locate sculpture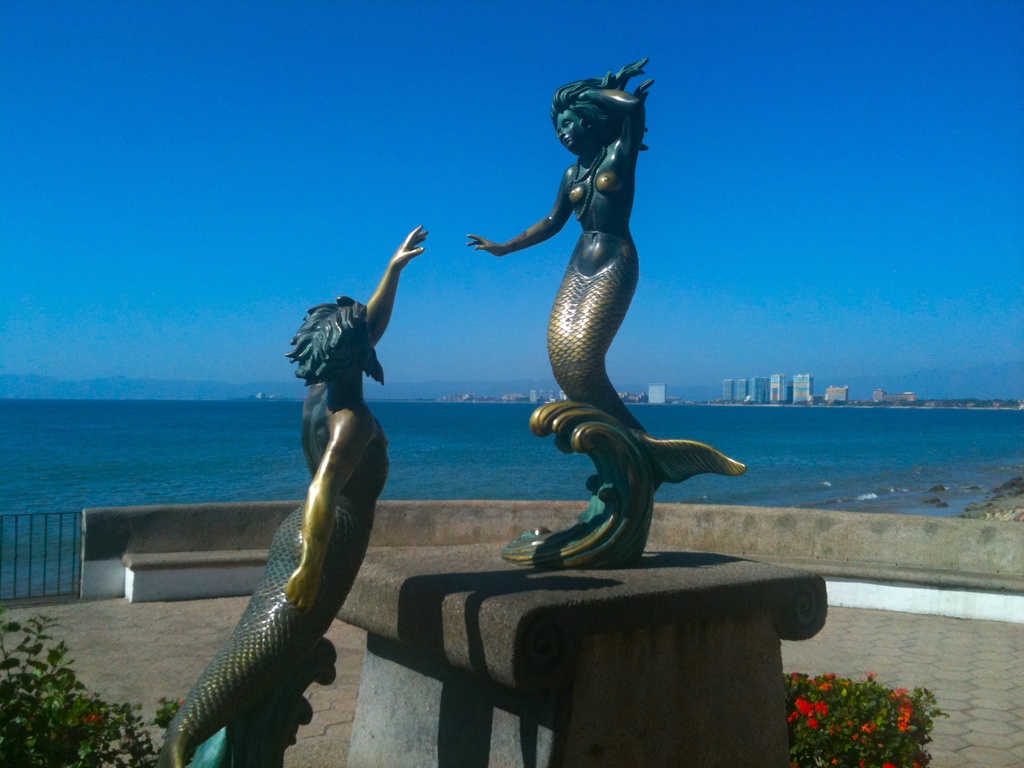
Rect(461, 56, 744, 568)
